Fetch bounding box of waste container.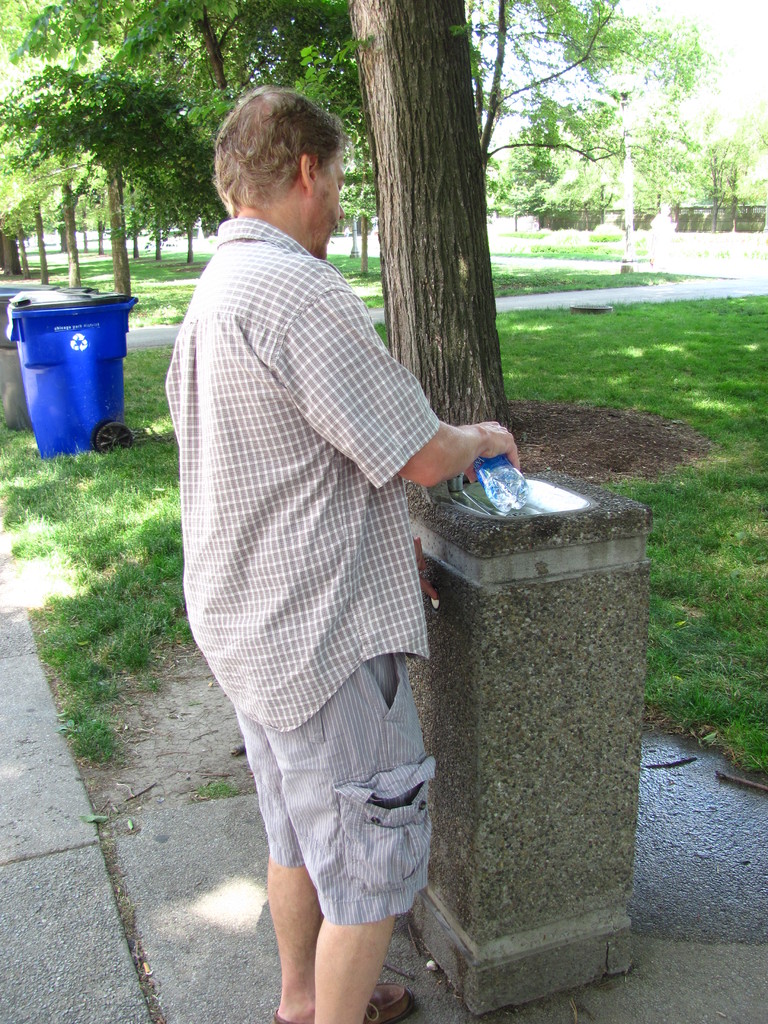
Bbox: Rect(1, 282, 136, 452).
